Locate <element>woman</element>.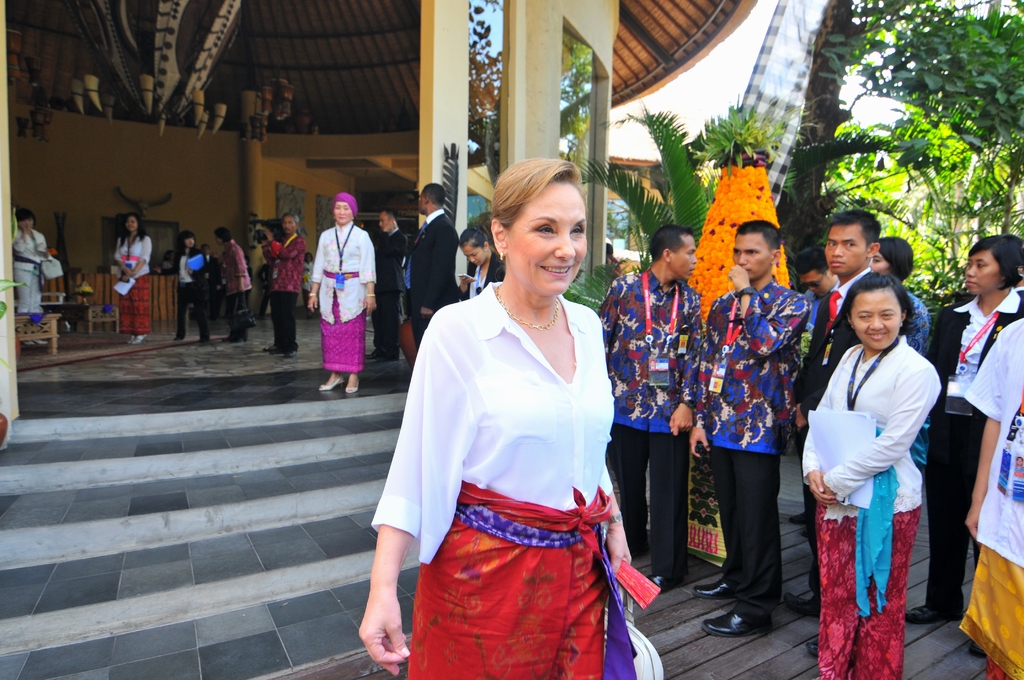
Bounding box: [x1=383, y1=165, x2=645, y2=678].
